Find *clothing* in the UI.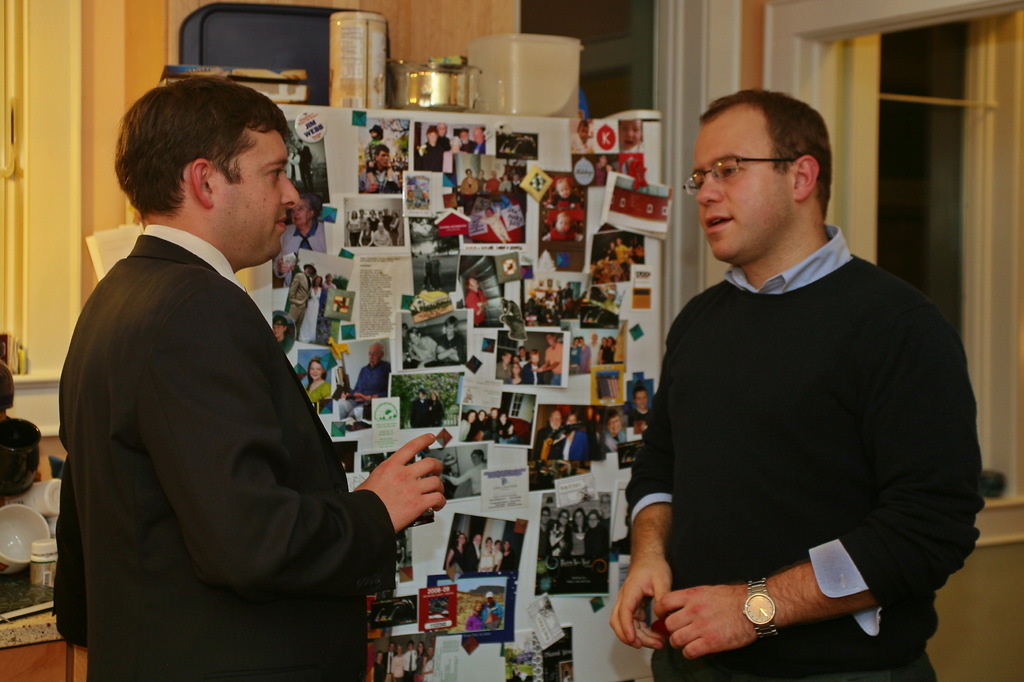
UI element at select_region(349, 216, 358, 246).
